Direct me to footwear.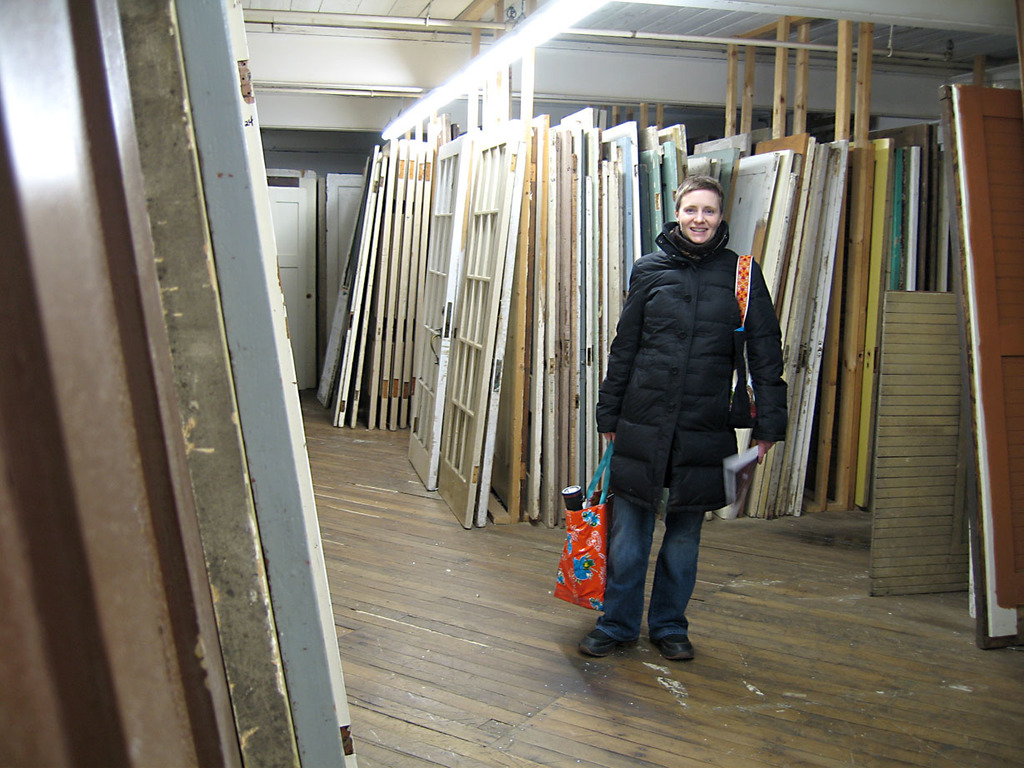
Direction: {"x1": 578, "y1": 633, "x2": 623, "y2": 661}.
